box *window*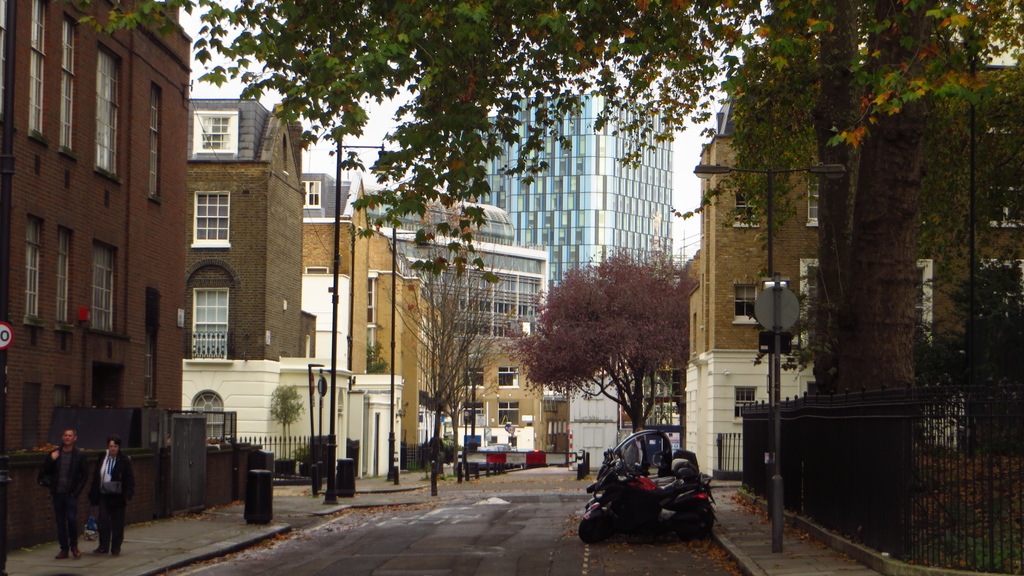
[191,115,236,157]
